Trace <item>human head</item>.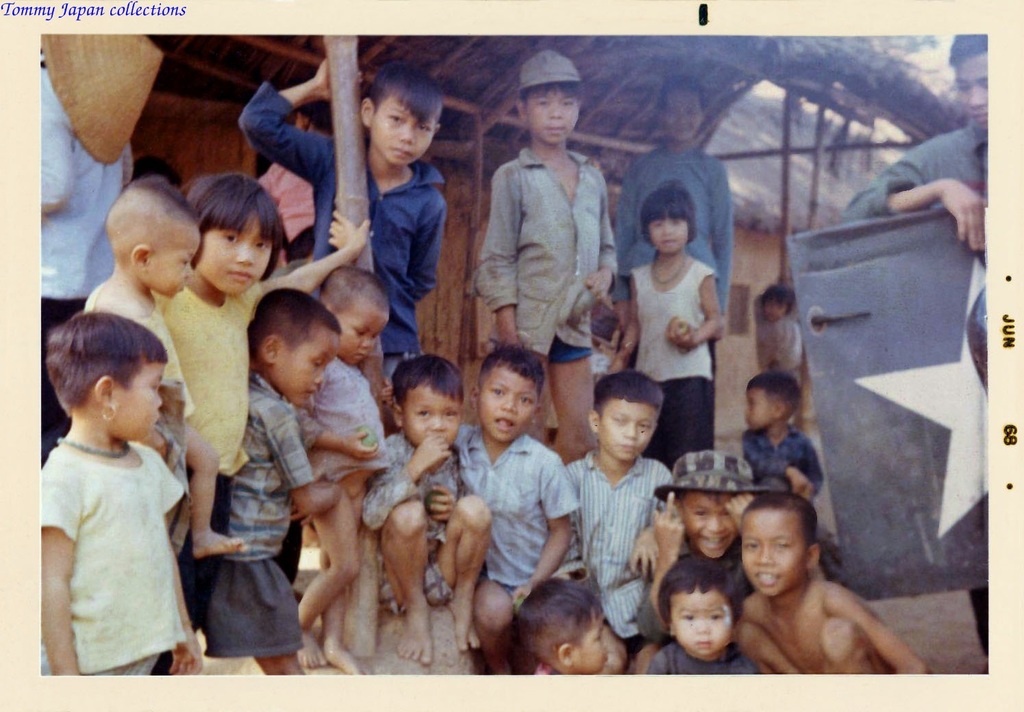
Traced to [947,36,988,136].
